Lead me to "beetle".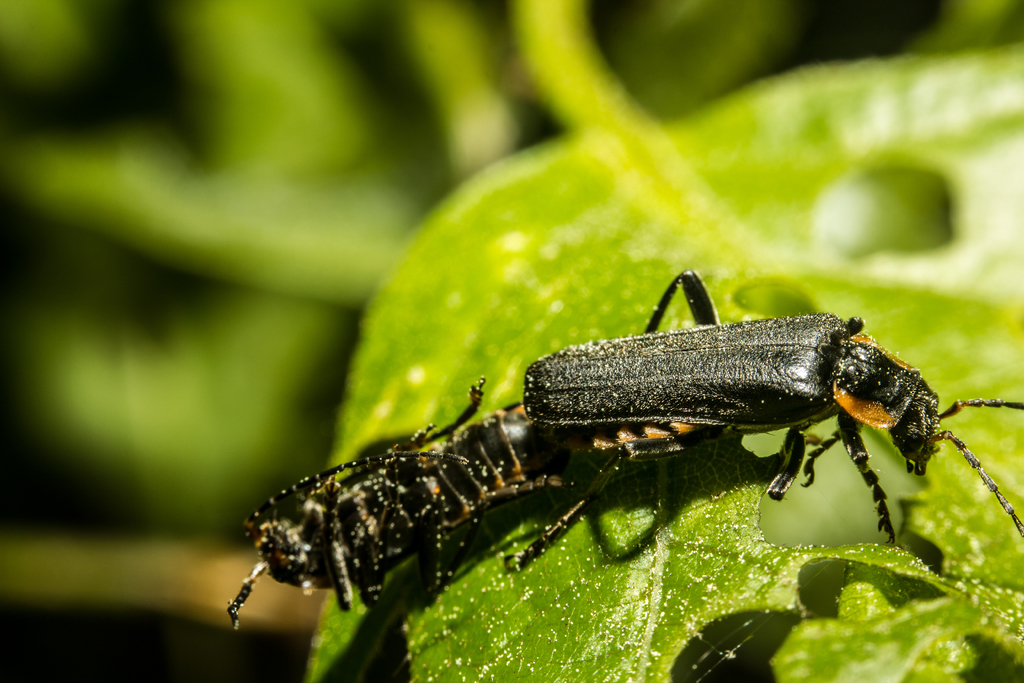
Lead to [x1=212, y1=375, x2=595, y2=623].
